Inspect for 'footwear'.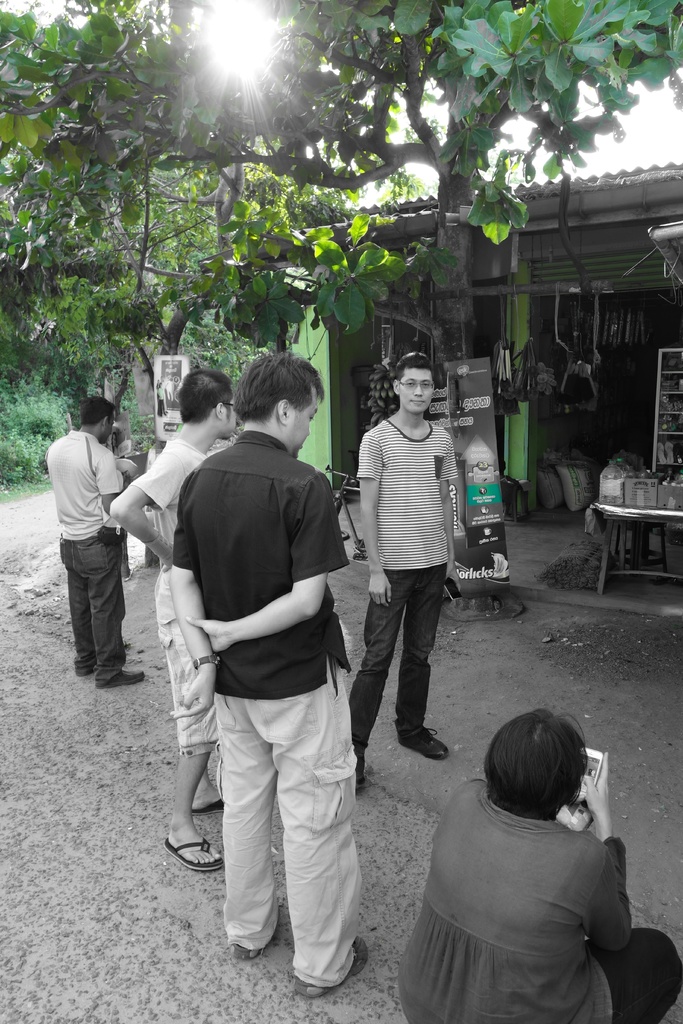
Inspection: {"left": 104, "top": 660, "right": 143, "bottom": 691}.
